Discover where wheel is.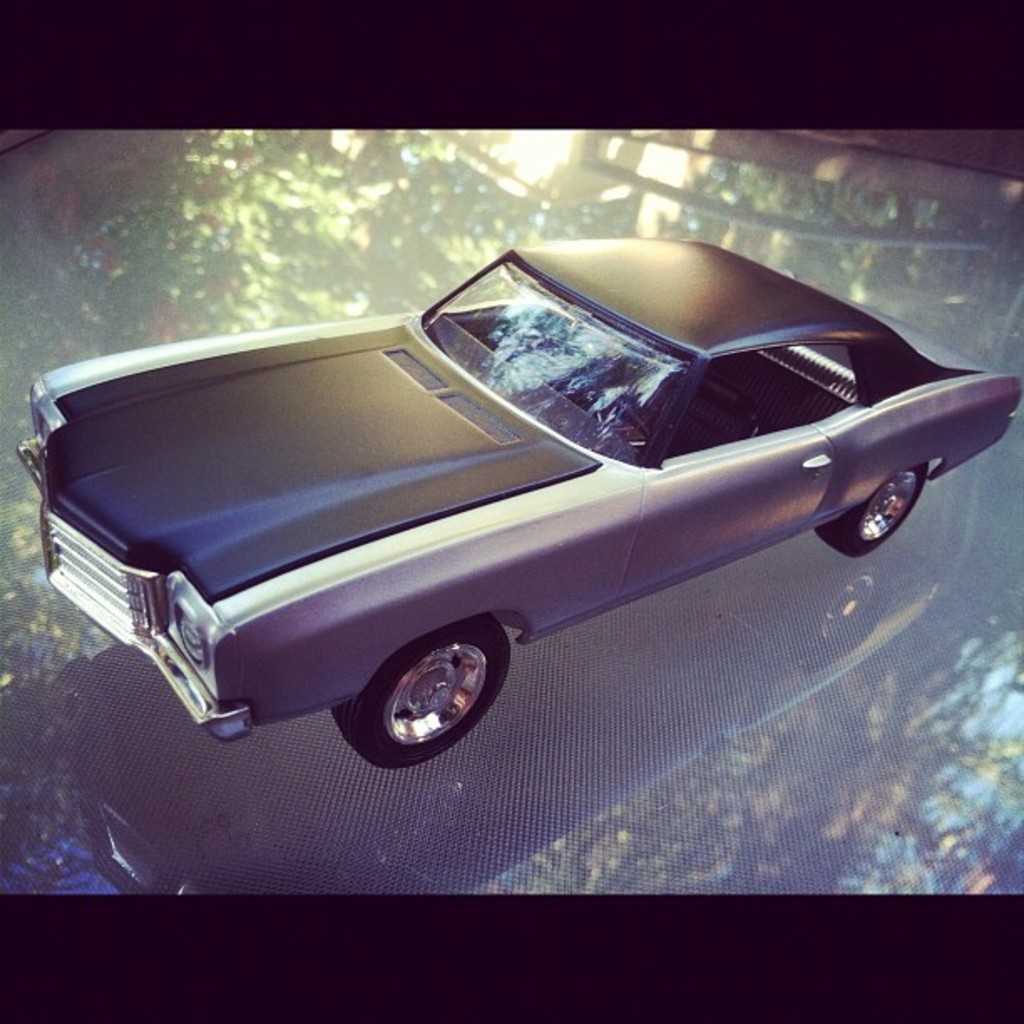
Discovered at <box>325,607,514,771</box>.
